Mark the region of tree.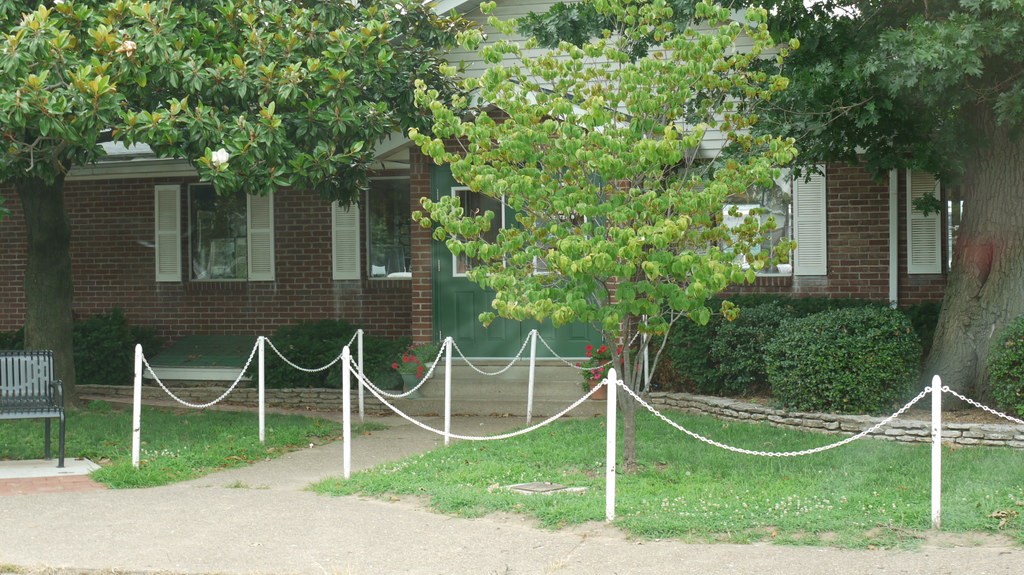
Region: crop(406, 0, 807, 477).
